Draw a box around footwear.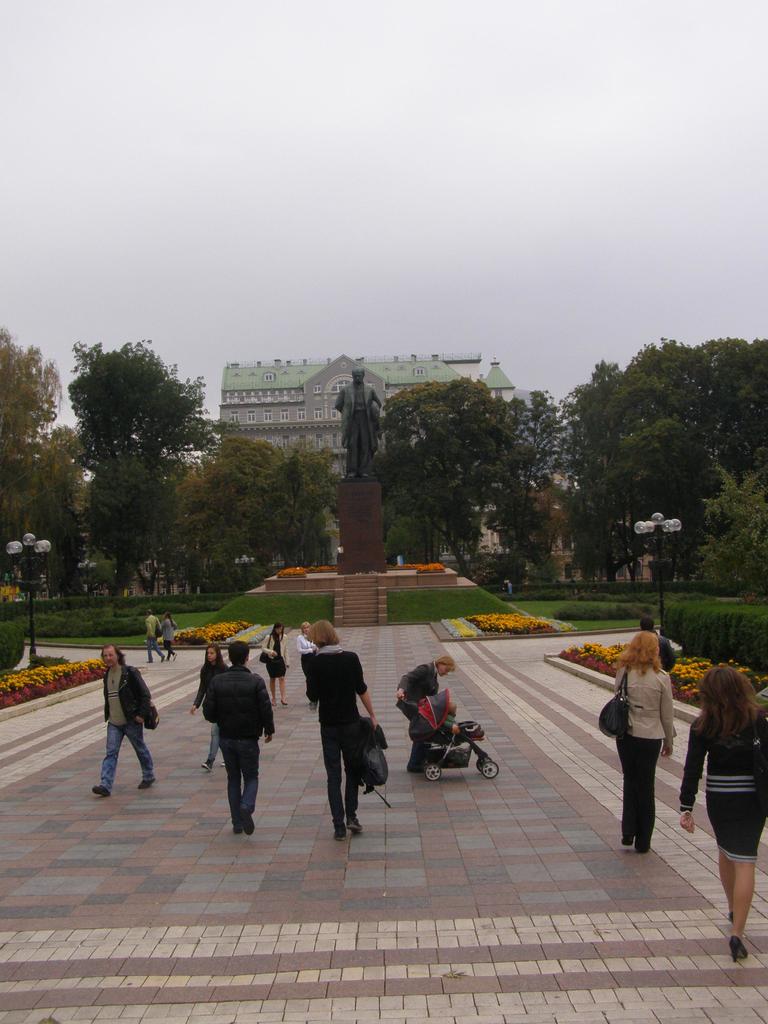
Rect(347, 817, 363, 829).
